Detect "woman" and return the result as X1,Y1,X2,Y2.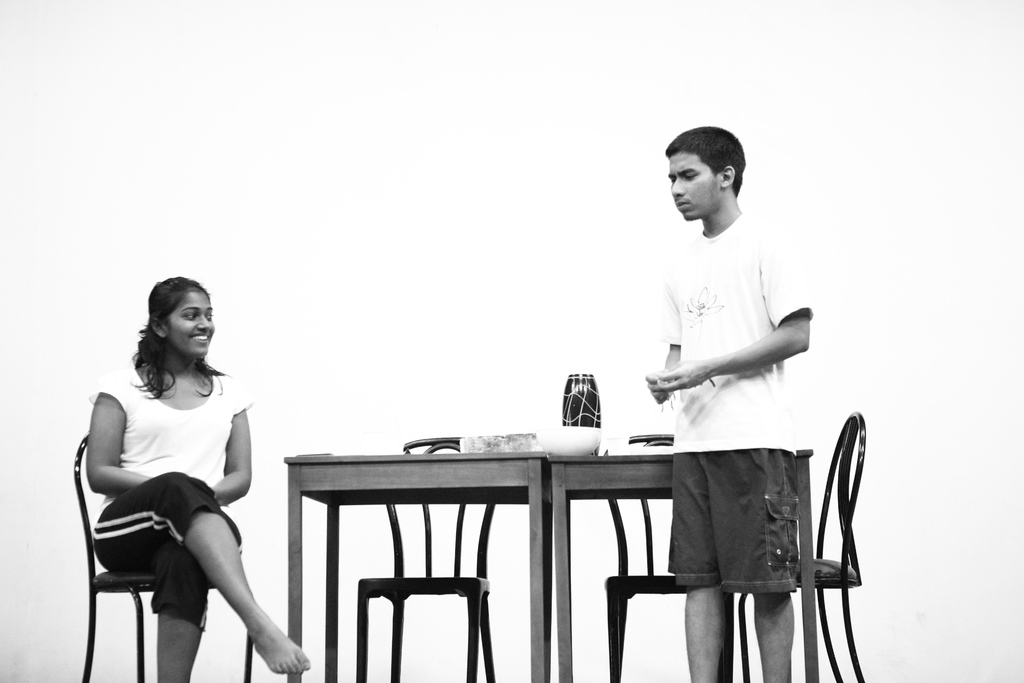
84,259,278,682.
